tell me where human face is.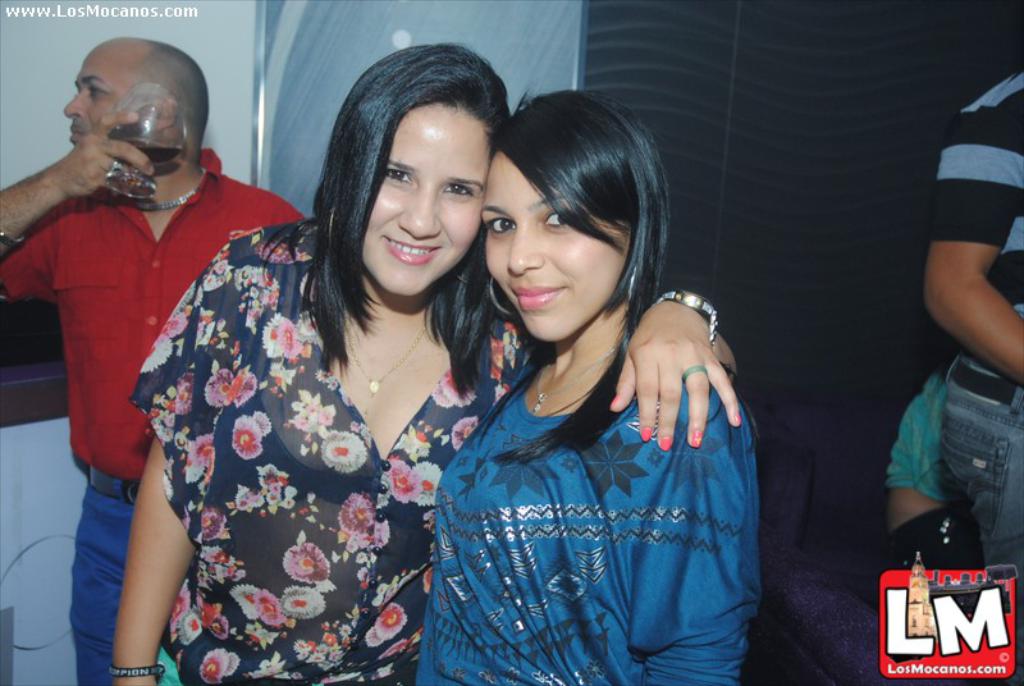
human face is at 59, 44, 140, 147.
